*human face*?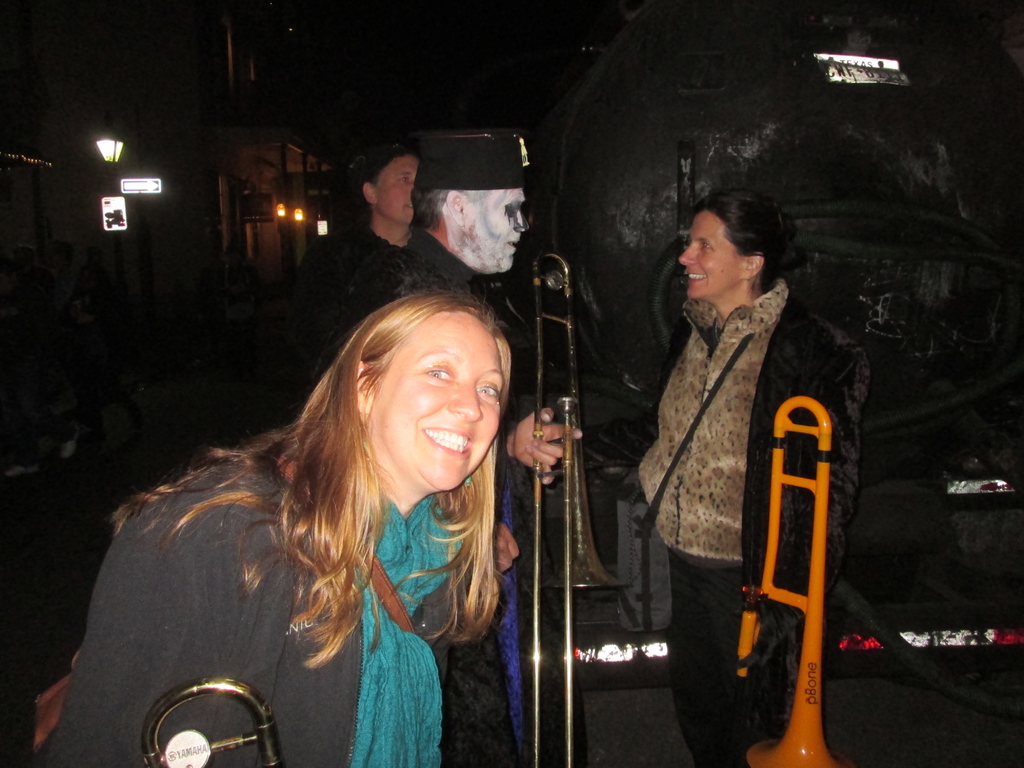
x1=368 y1=314 x2=502 y2=500
